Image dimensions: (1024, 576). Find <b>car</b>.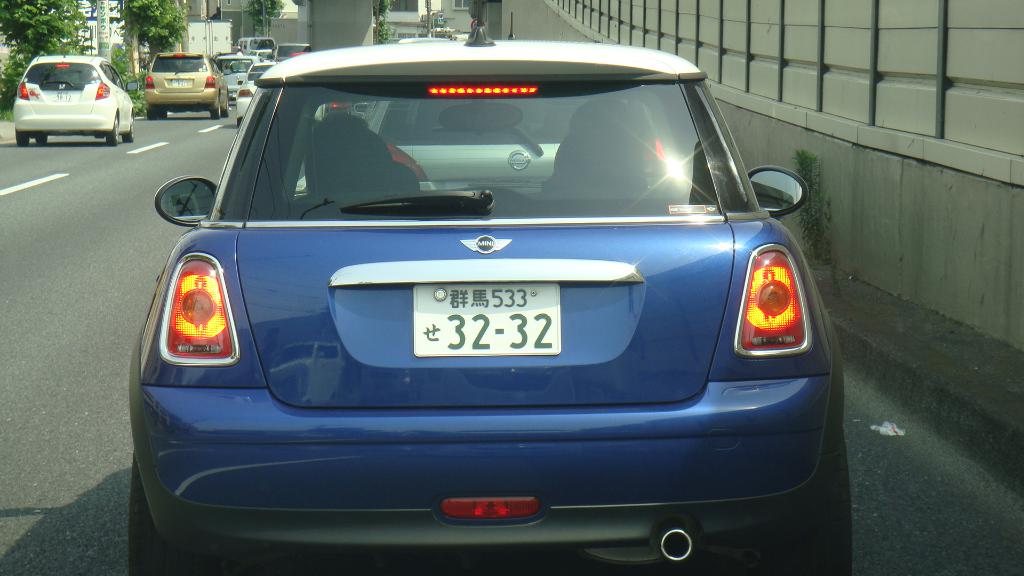
{"left": 15, "top": 56, "right": 135, "bottom": 149}.
